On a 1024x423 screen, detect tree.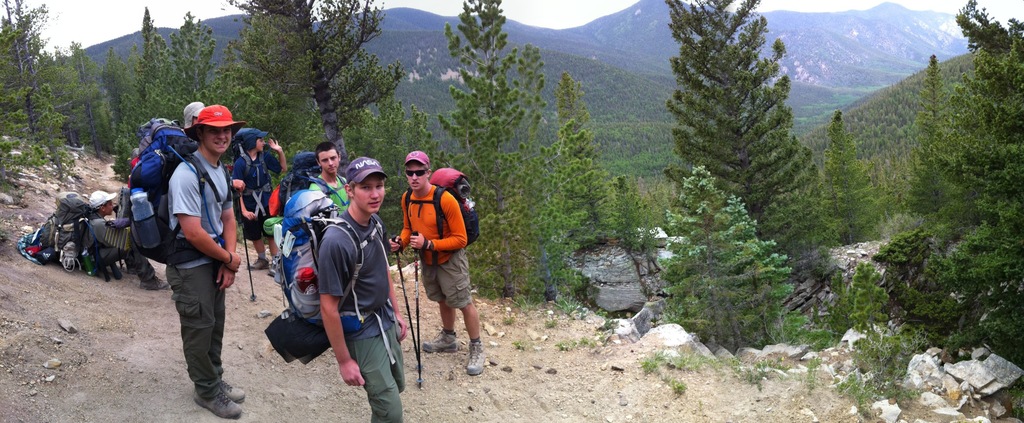
bbox=(547, 83, 638, 290).
